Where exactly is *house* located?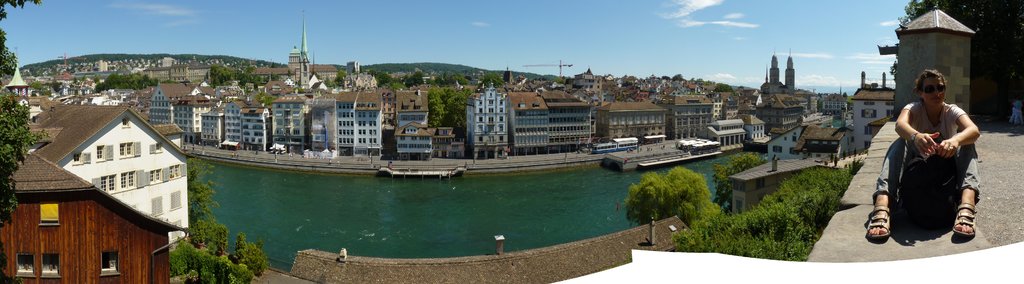
Its bounding box is [568,58,609,109].
